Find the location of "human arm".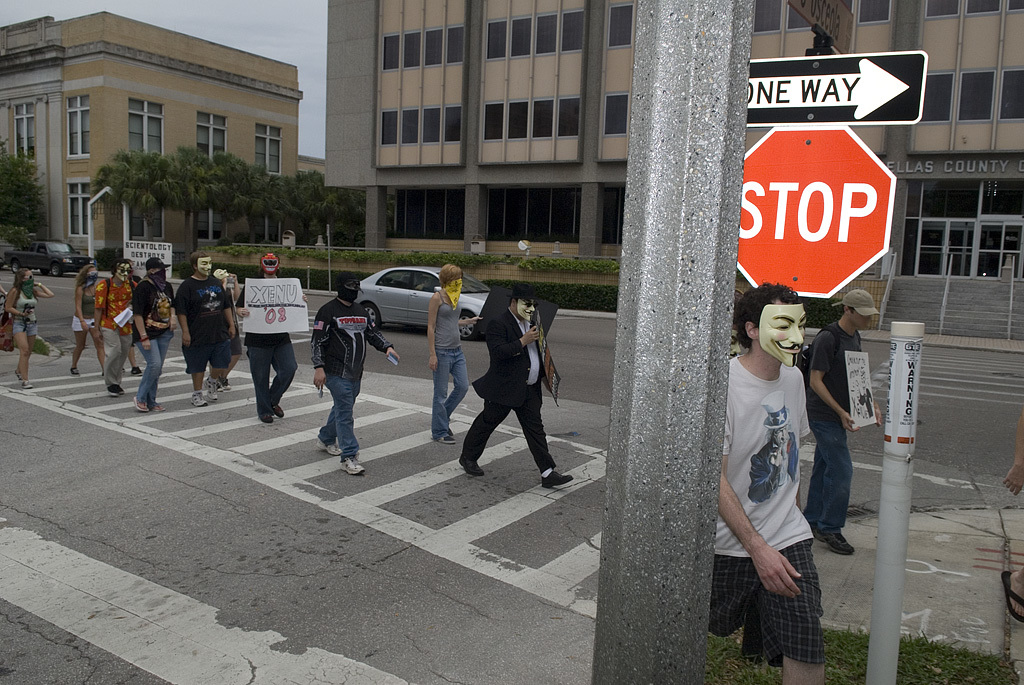
Location: left=233, top=285, right=249, bottom=319.
